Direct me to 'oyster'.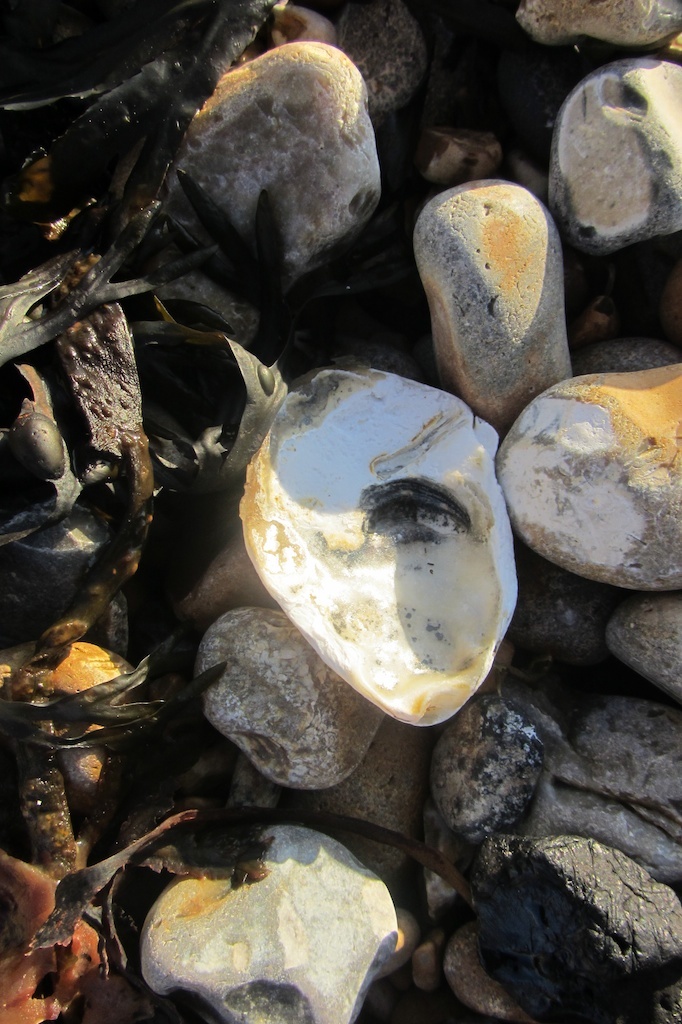
Direction: rect(239, 358, 526, 734).
